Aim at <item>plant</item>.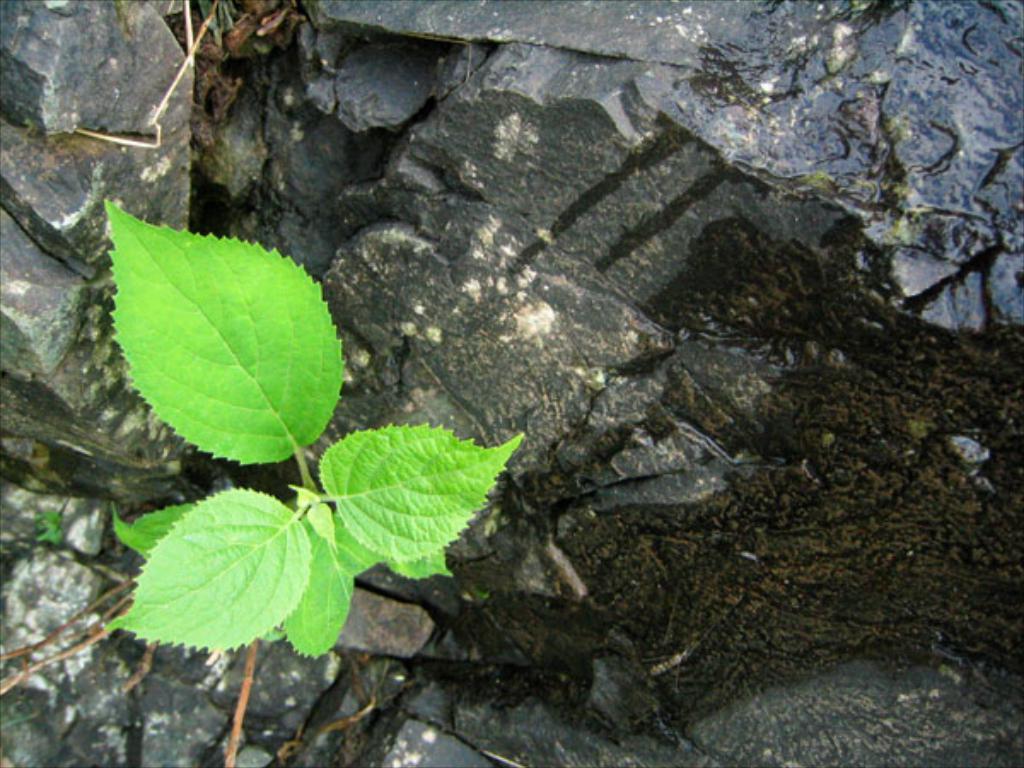
Aimed at locate(102, 186, 531, 766).
